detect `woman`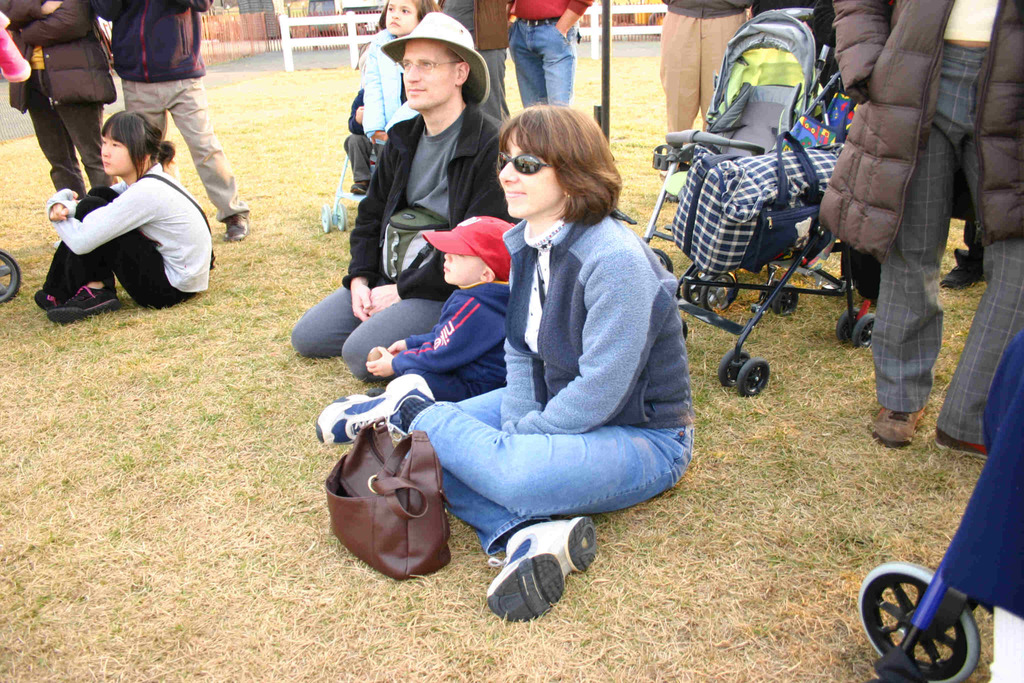
[400,79,676,629]
